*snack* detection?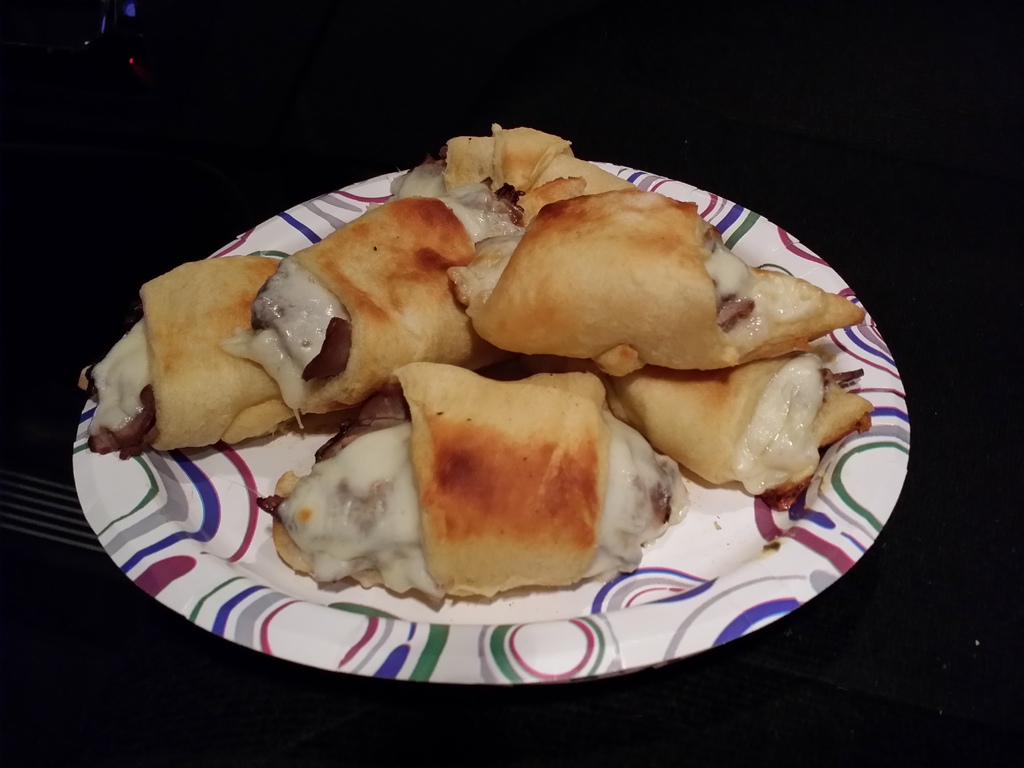
76:261:353:454
